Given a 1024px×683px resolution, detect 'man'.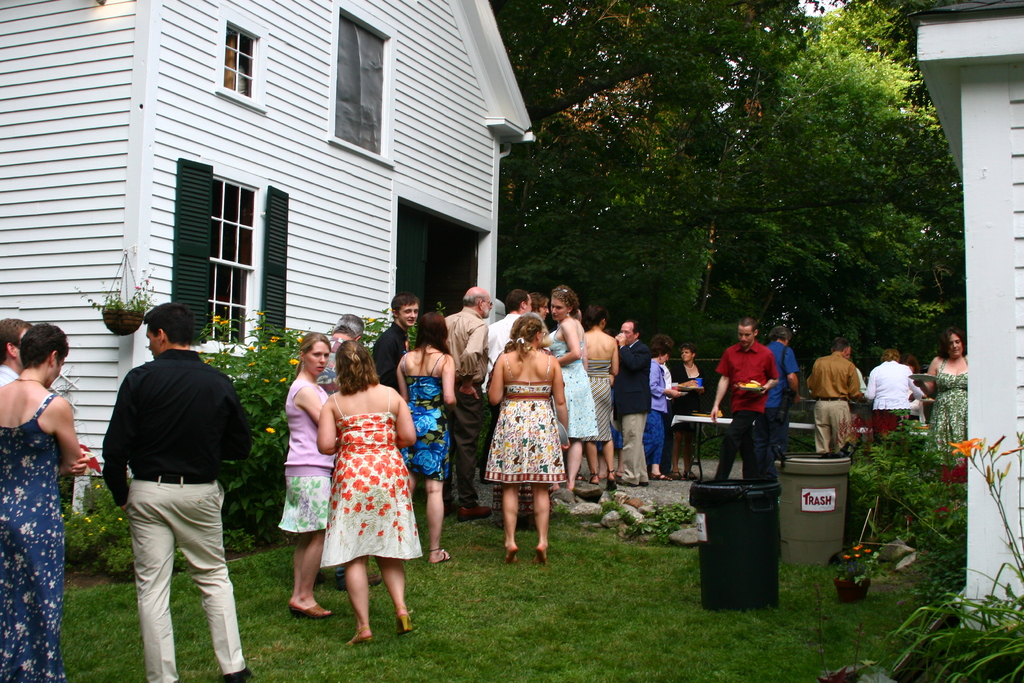
rect(612, 317, 653, 488).
